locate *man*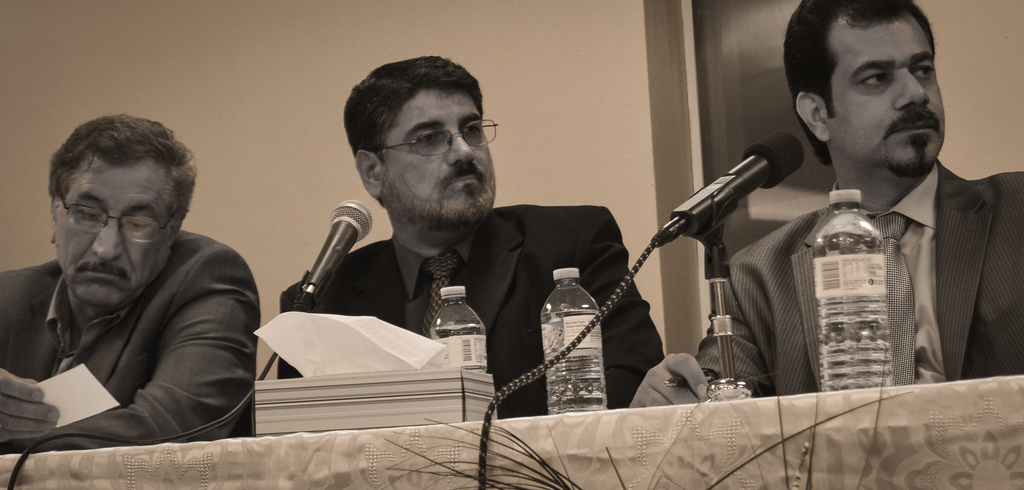
l=627, t=0, r=1023, b=412
